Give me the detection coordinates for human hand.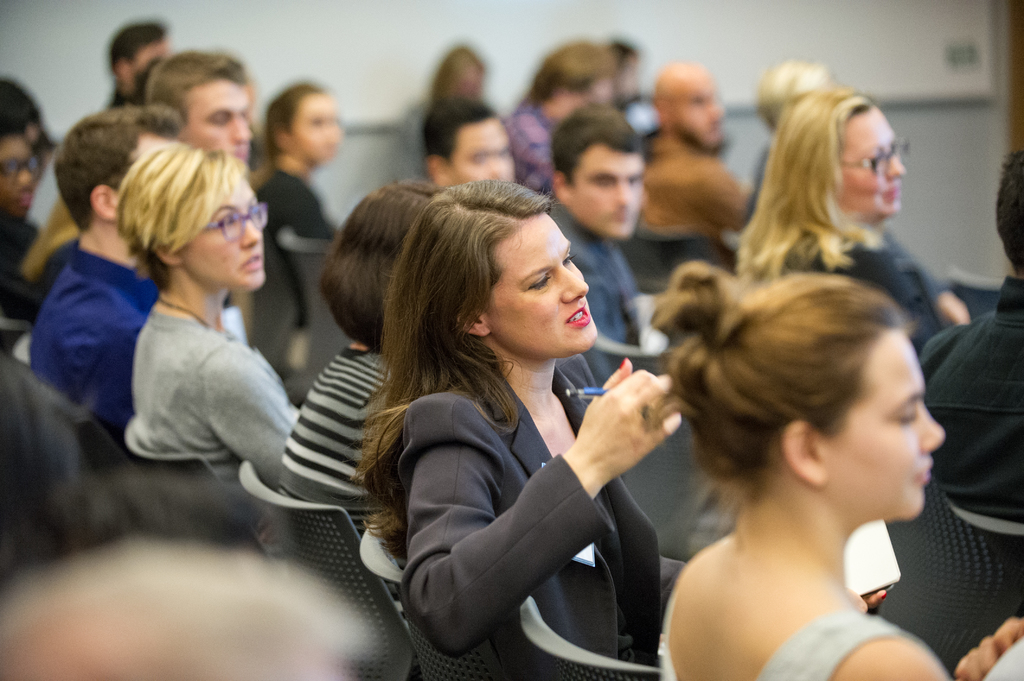
BBox(840, 586, 889, 614).
